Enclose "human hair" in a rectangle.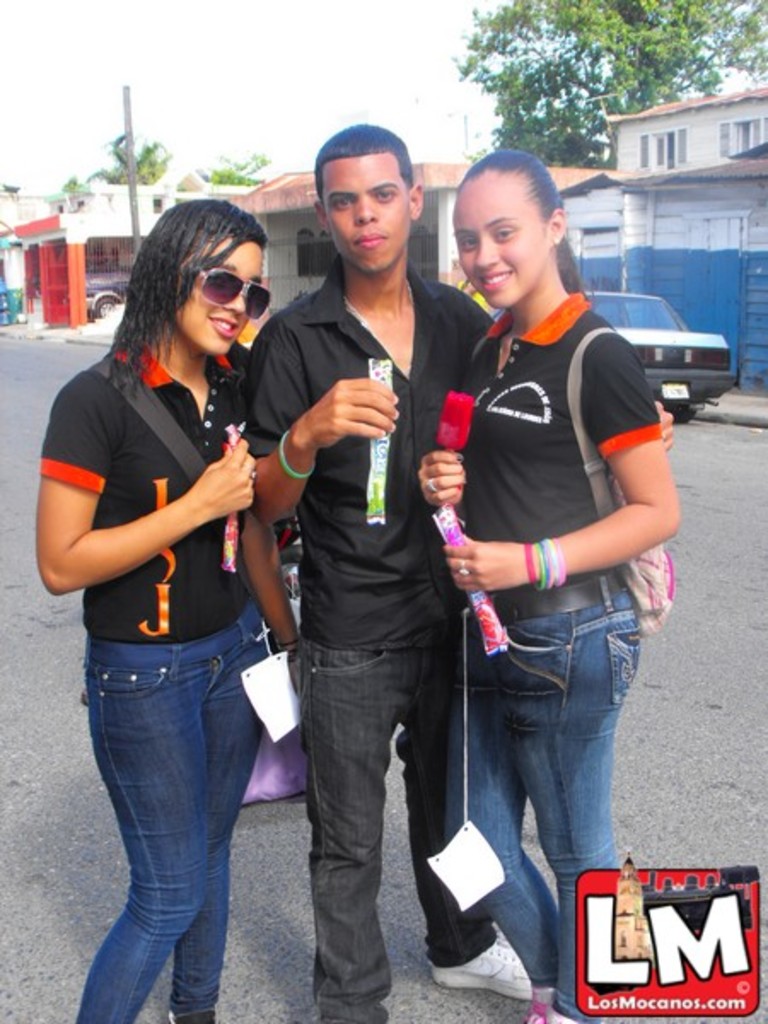
select_region(464, 154, 579, 290).
